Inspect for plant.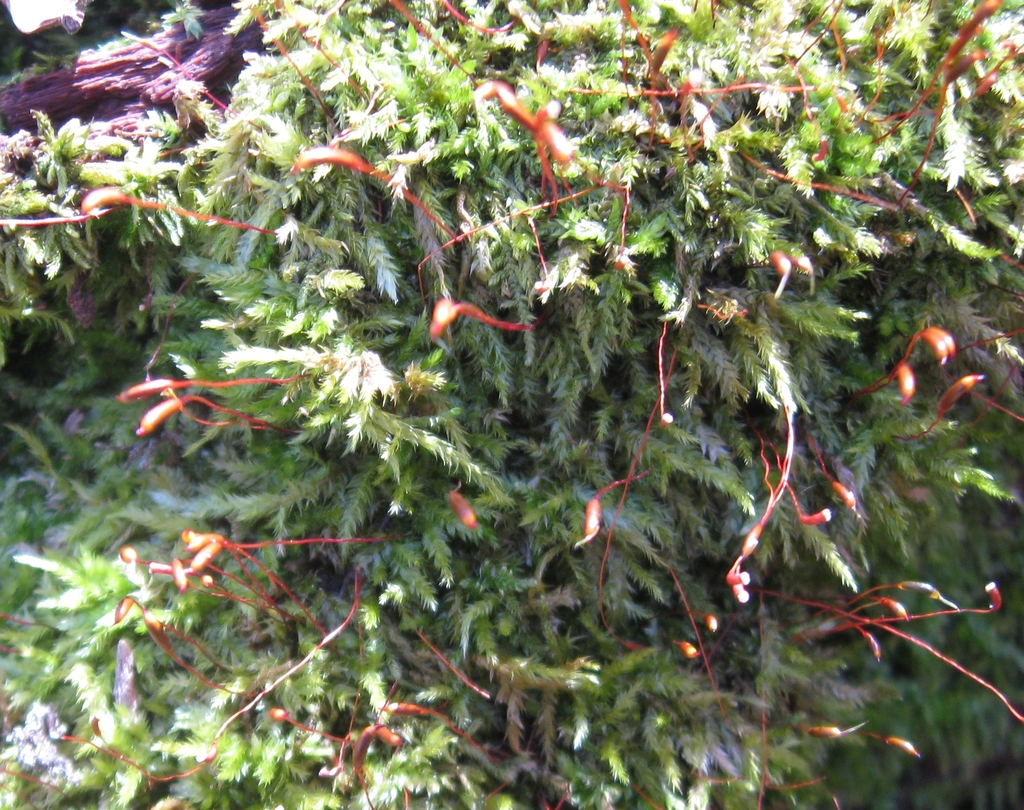
Inspection: Rect(0, 0, 1023, 809).
